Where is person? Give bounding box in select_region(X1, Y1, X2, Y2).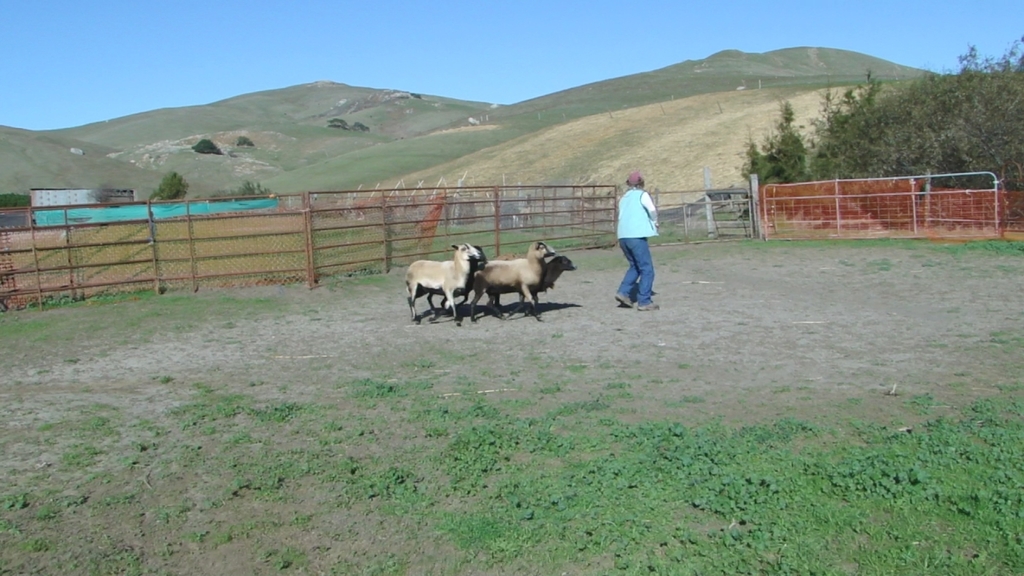
select_region(611, 161, 666, 308).
